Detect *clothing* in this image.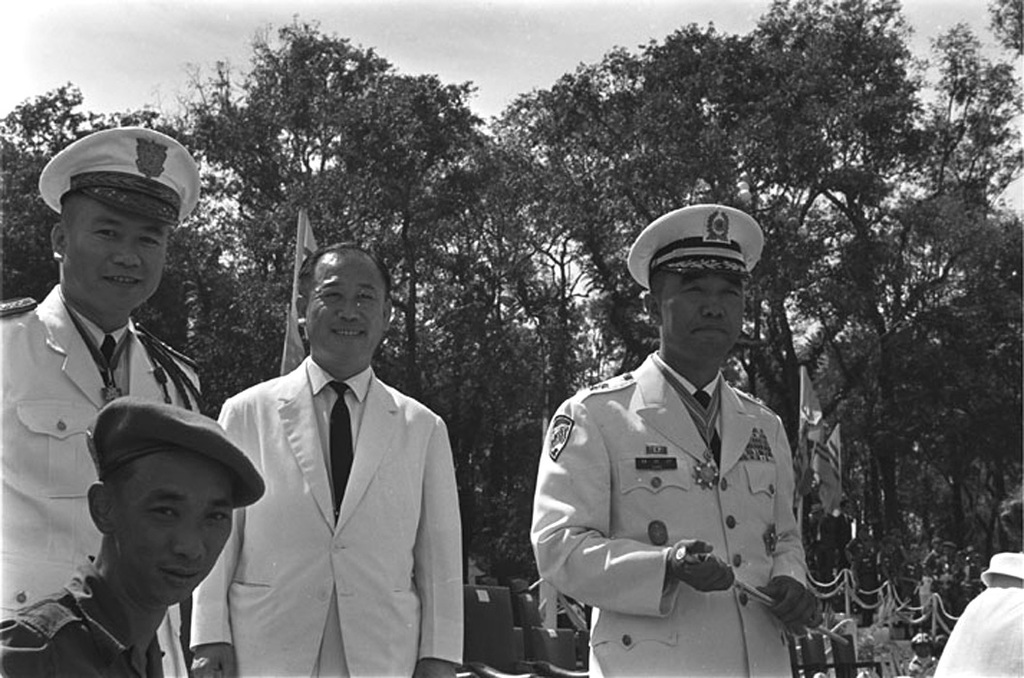
Detection: <bbox>0, 556, 162, 677</bbox>.
